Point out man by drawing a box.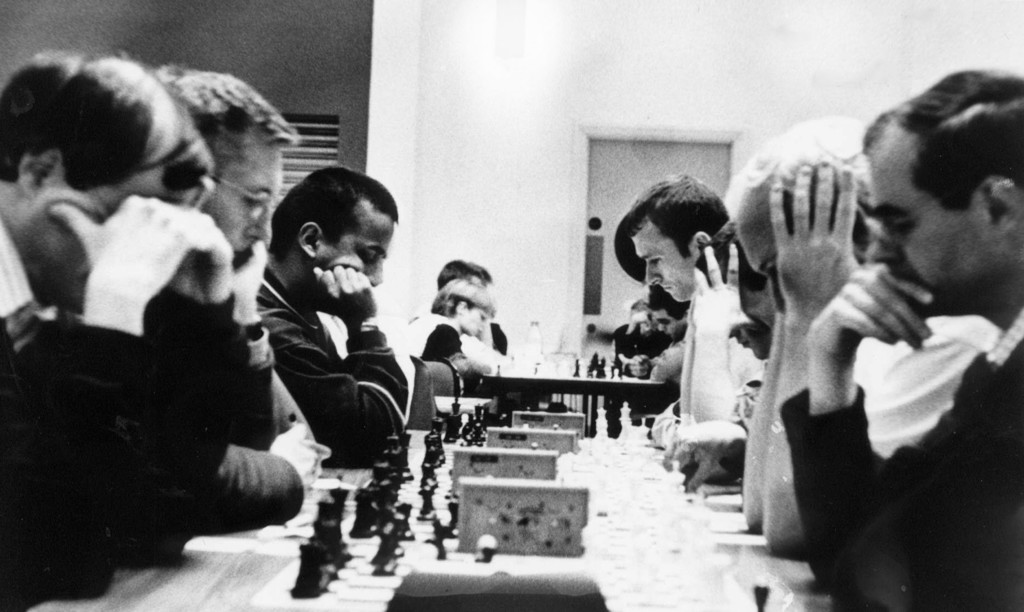
(left=254, top=169, right=417, bottom=480).
